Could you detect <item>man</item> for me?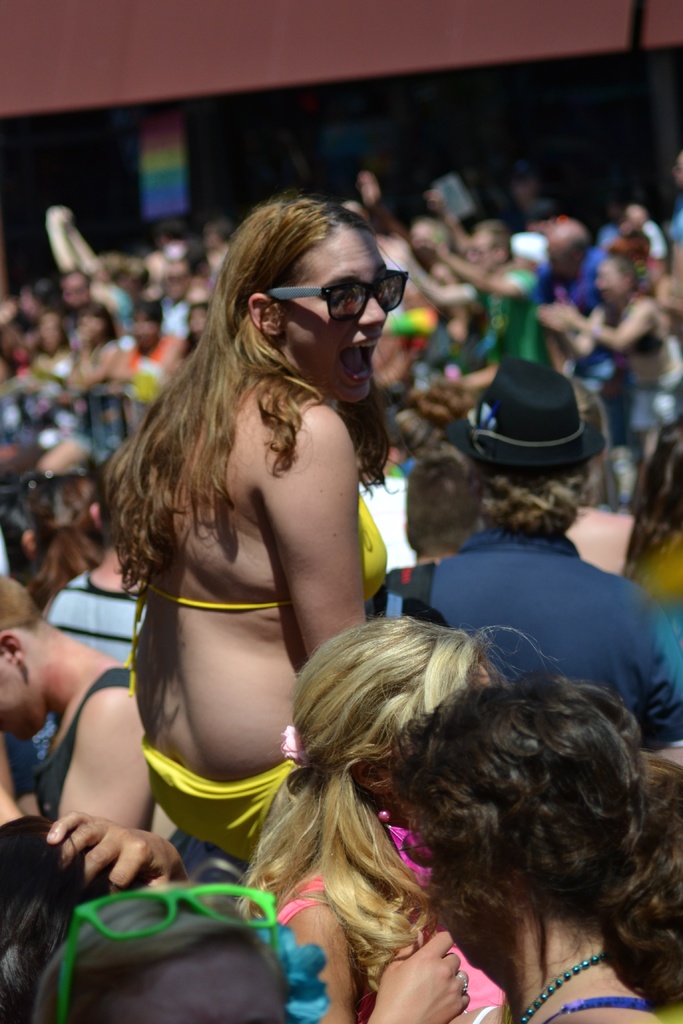
Detection result: crop(0, 570, 183, 853).
